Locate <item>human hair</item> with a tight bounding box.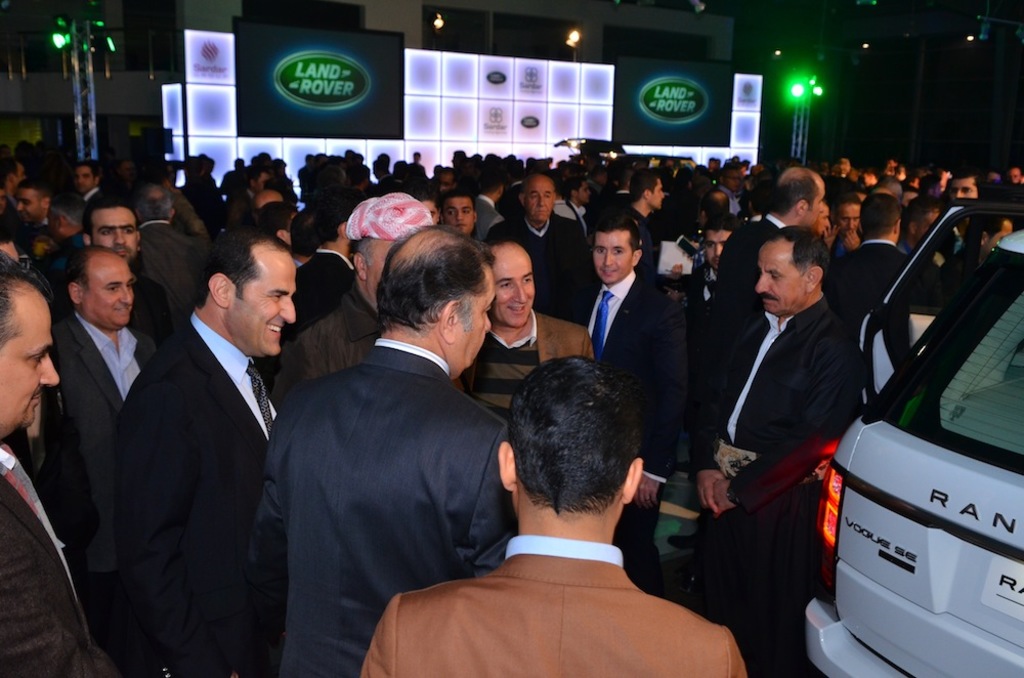
box(440, 188, 477, 218).
